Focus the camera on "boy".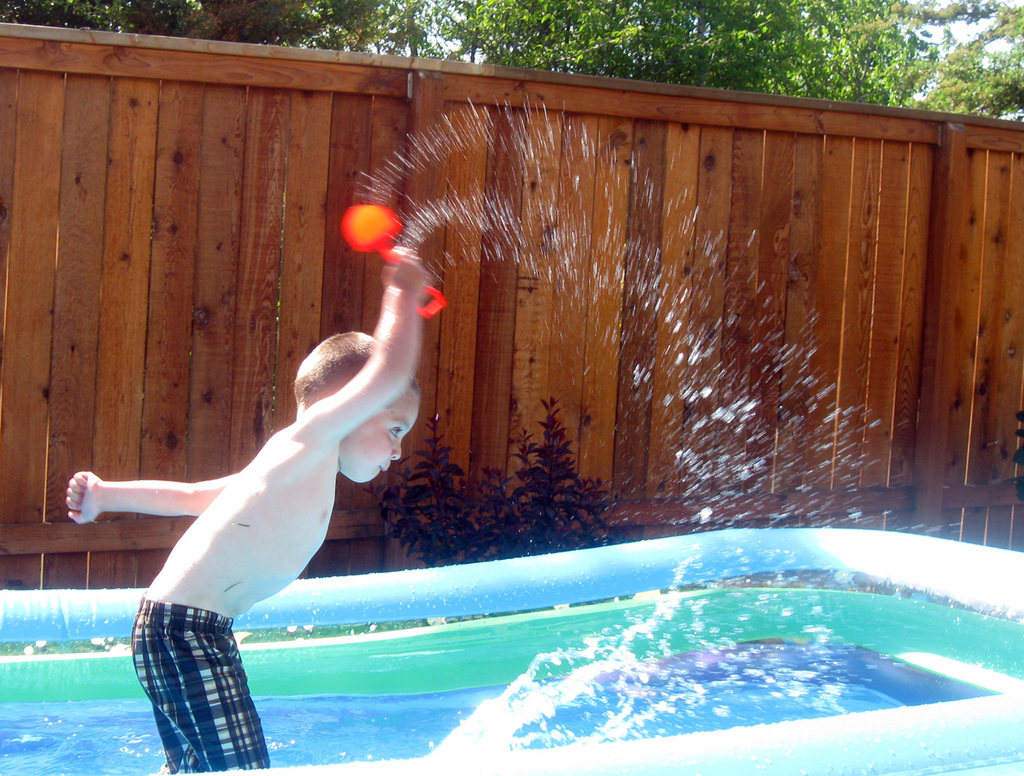
Focus region: [x1=55, y1=251, x2=434, y2=772].
